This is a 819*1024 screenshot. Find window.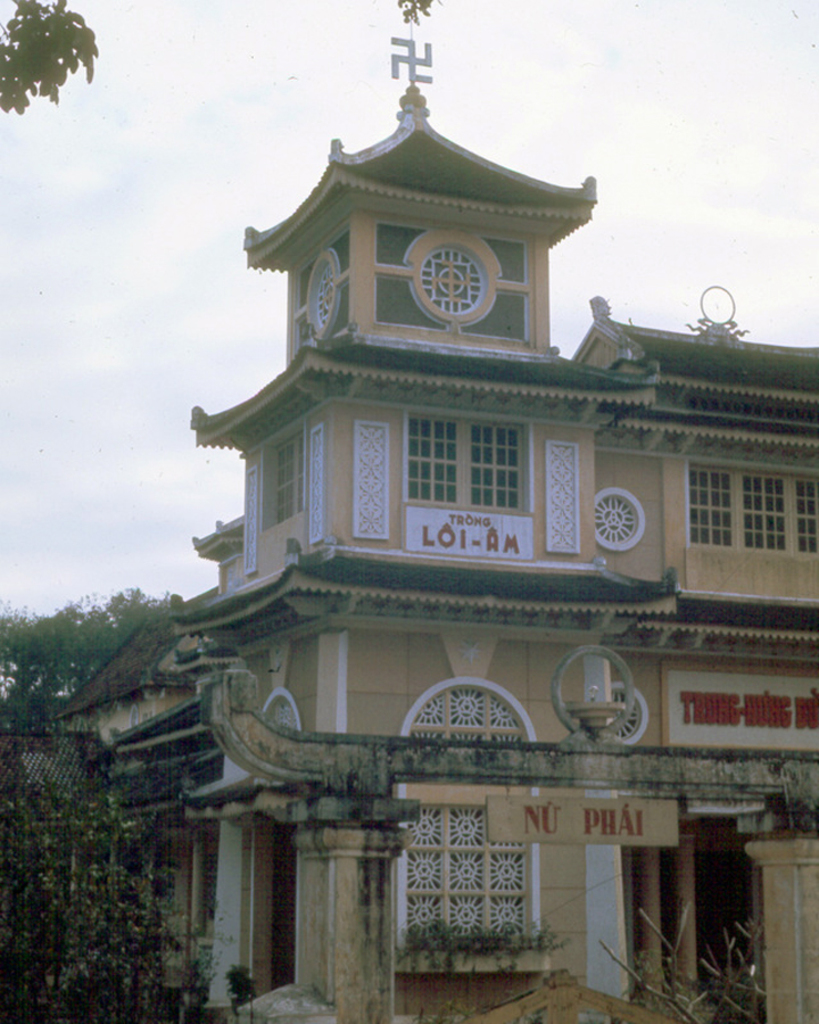
Bounding box: {"x1": 739, "y1": 473, "x2": 786, "y2": 555}.
